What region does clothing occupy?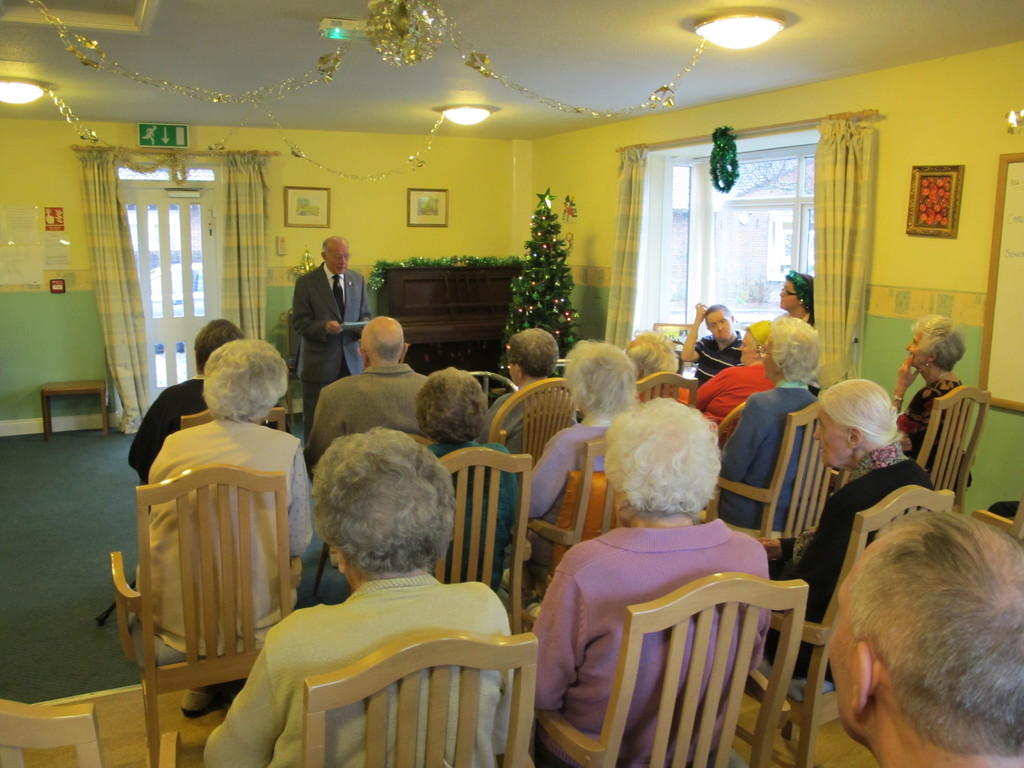
left=426, top=438, right=520, bottom=589.
